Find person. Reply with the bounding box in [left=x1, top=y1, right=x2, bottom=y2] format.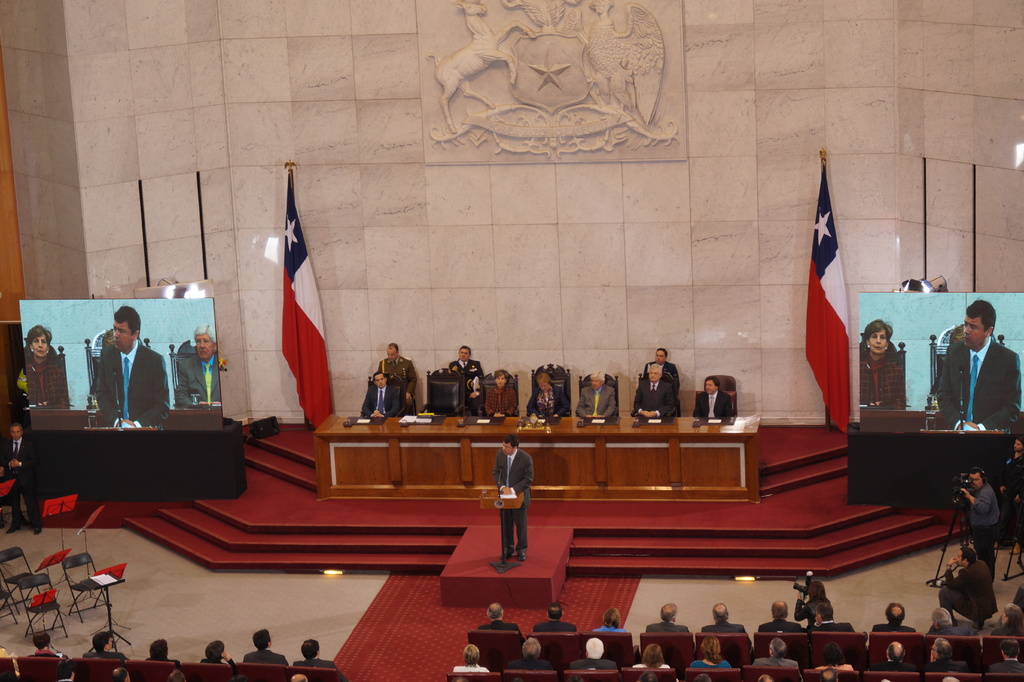
[left=820, top=643, right=859, bottom=676].
